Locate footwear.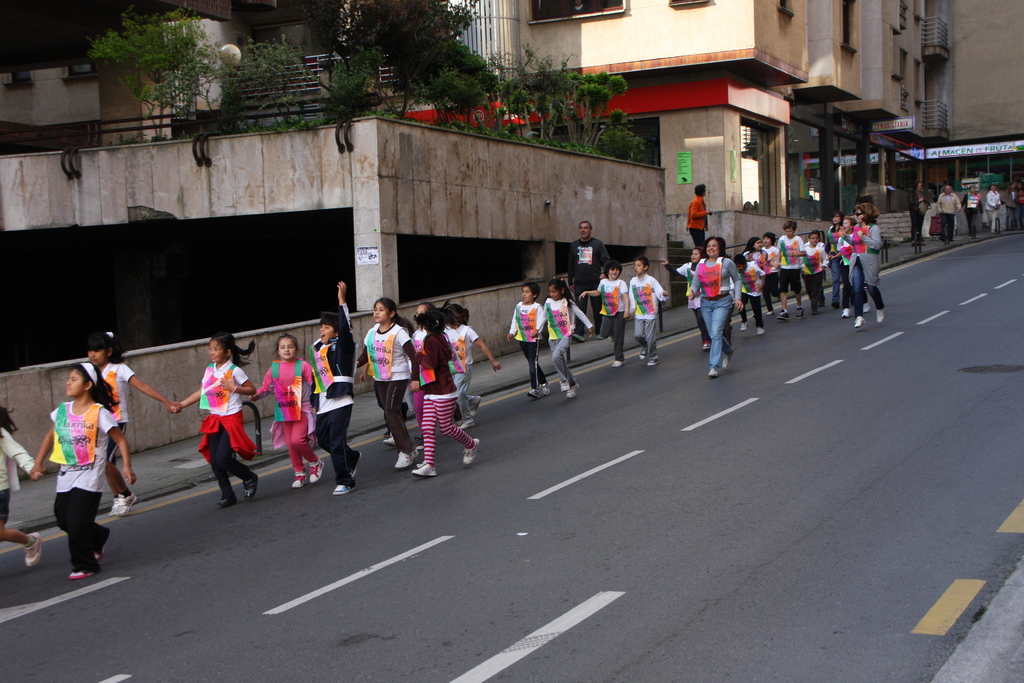
Bounding box: (721, 356, 732, 368).
